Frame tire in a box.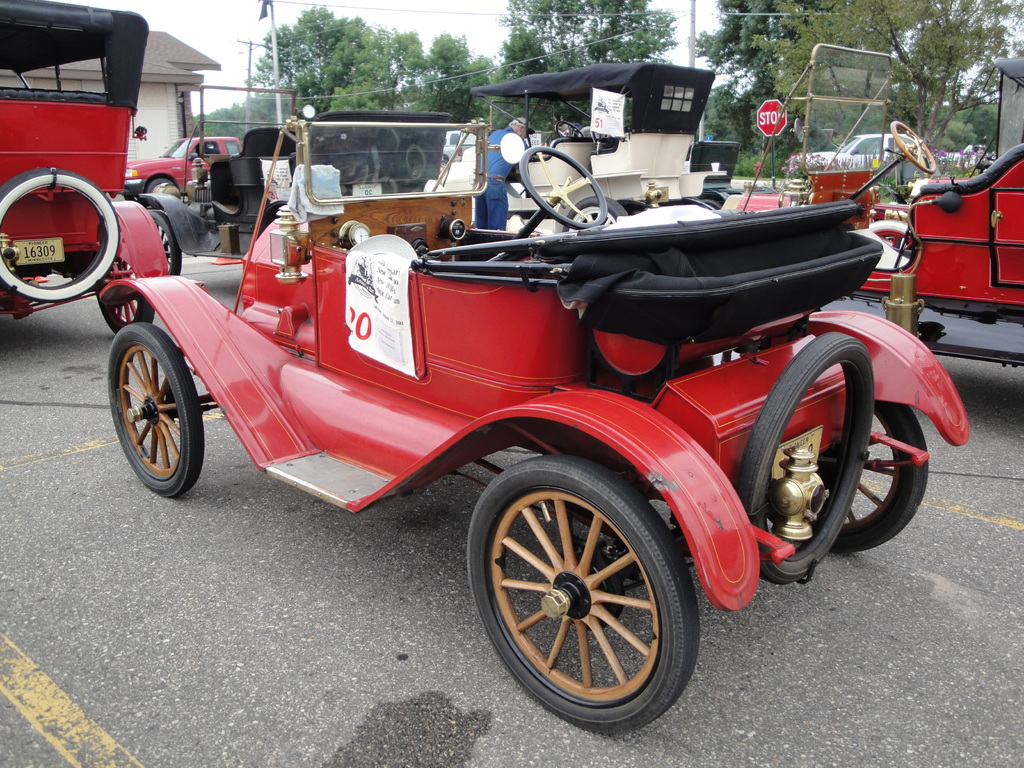
bbox=[110, 320, 213, 493].
